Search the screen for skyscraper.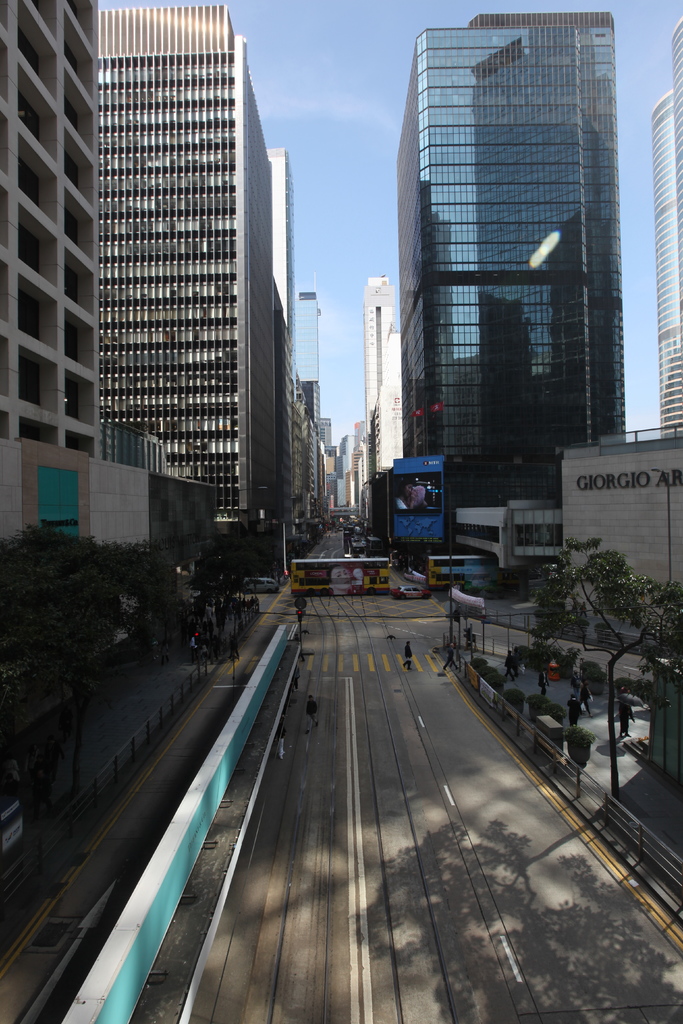
Found at rect(643, 1, 682, 454).
